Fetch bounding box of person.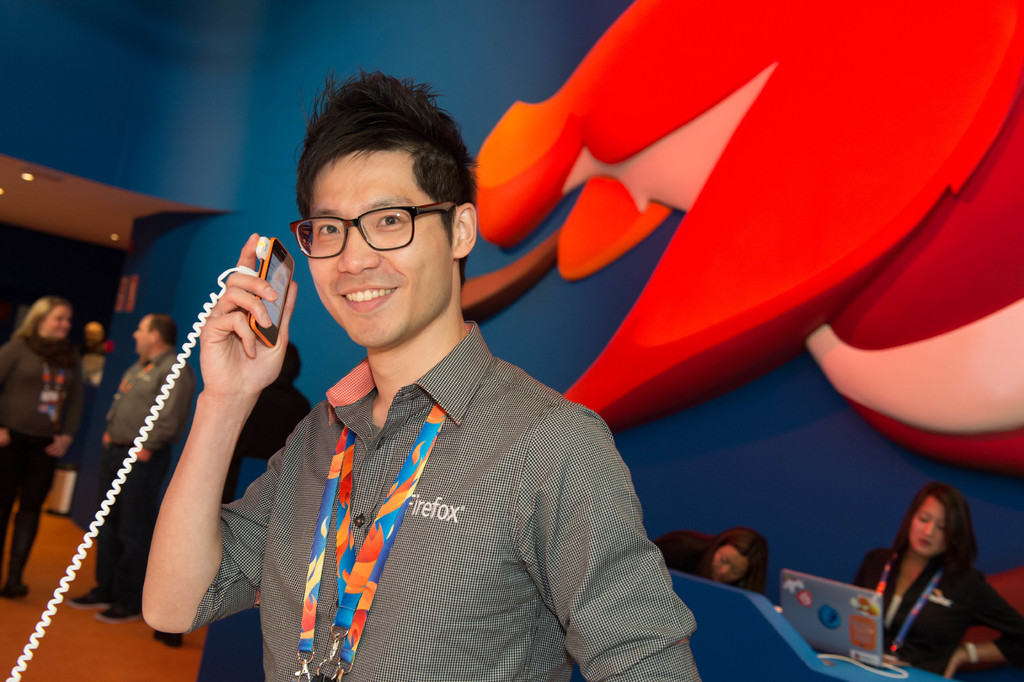
Bbox: [x1=221, y1=342, x2=308, y2=504].
